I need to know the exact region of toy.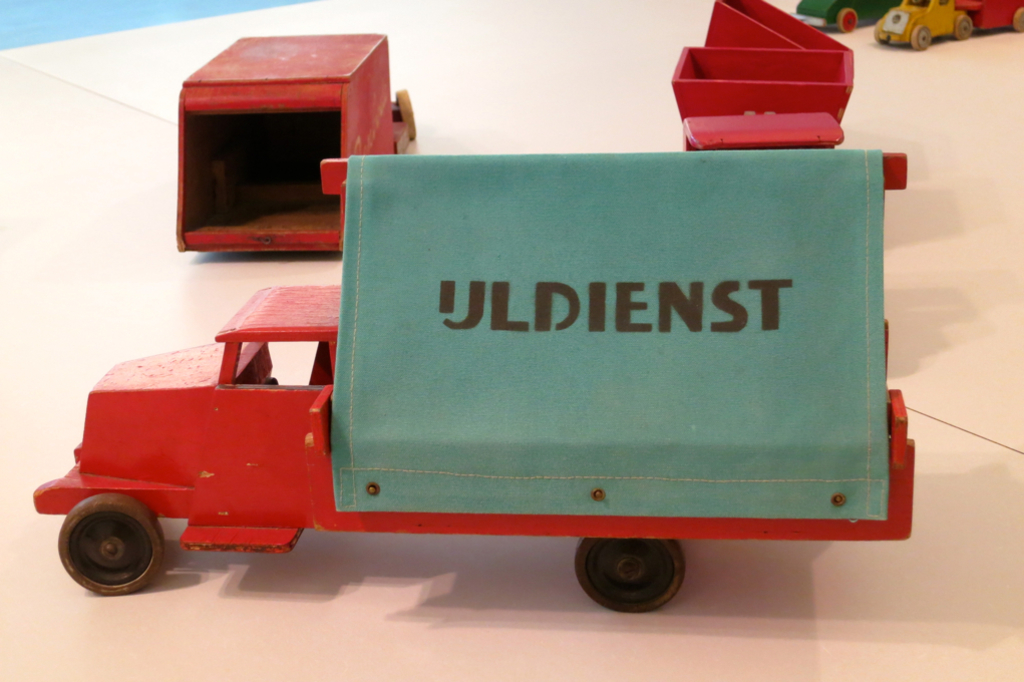
Region: locate(670, 0, 856, 150).
